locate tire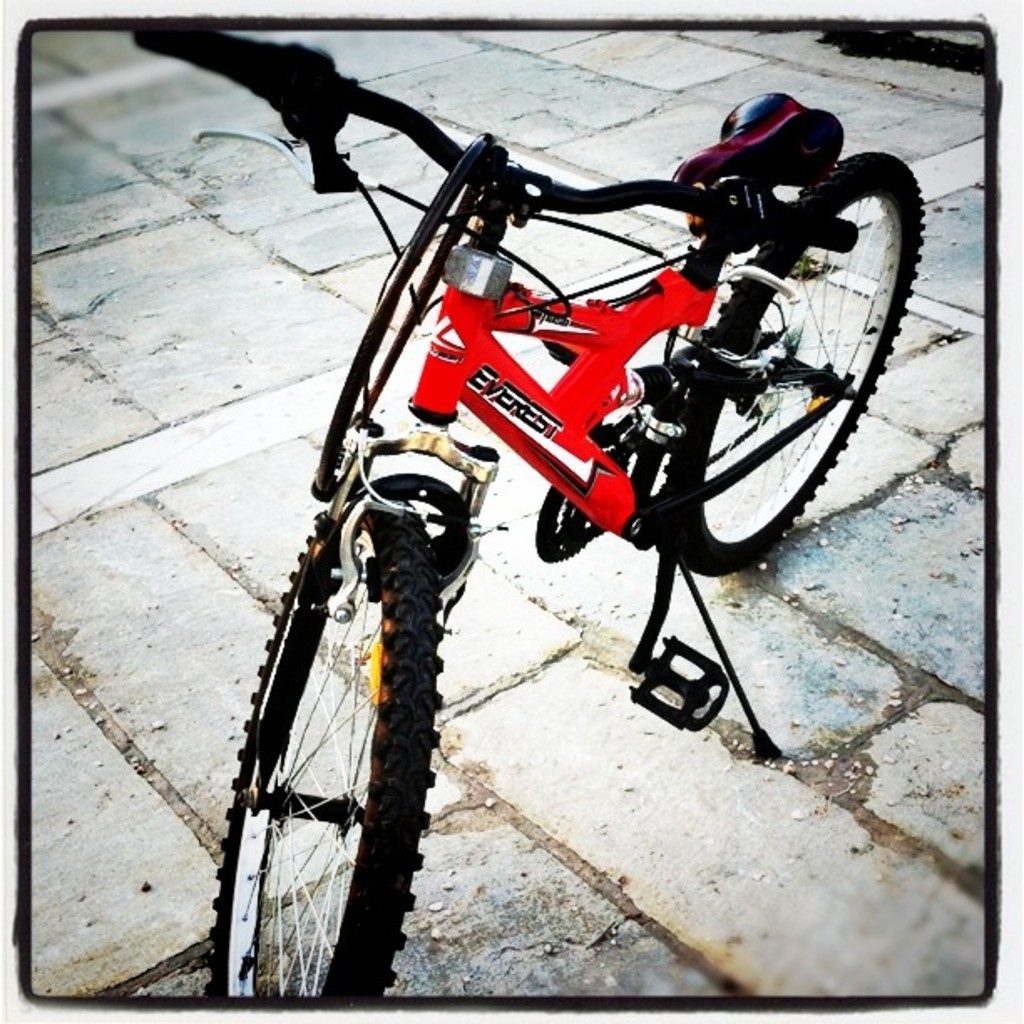
box=[668, 149, 929, 579]
